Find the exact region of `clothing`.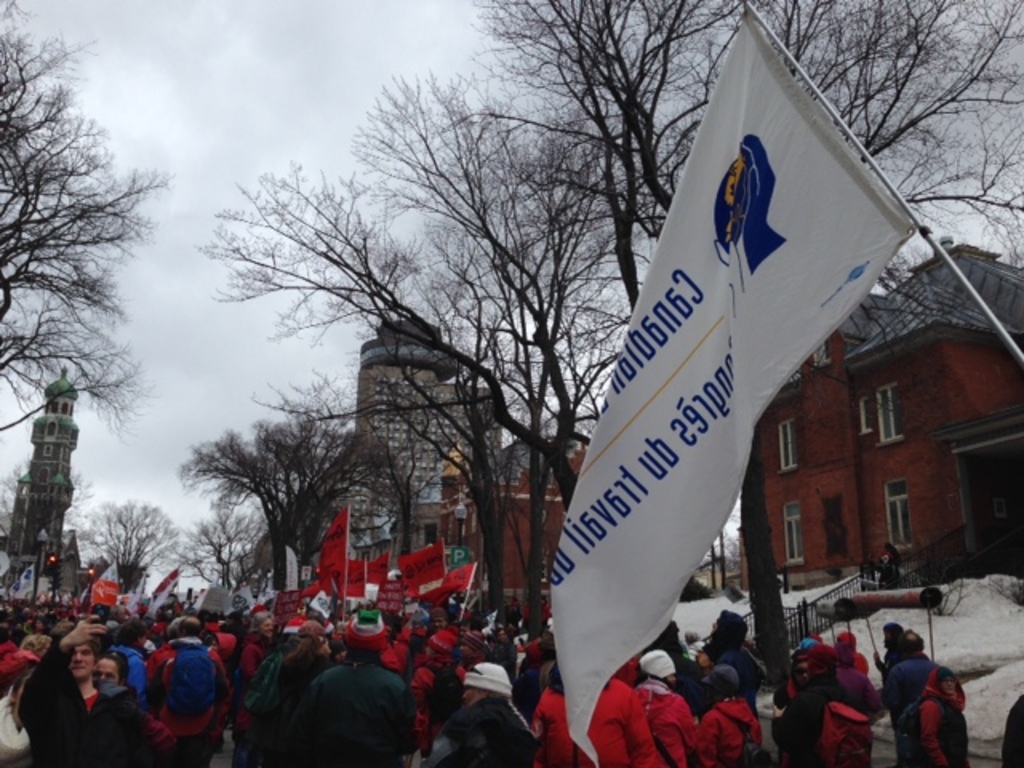
Exact region: region(534, 675, 661, 766).
